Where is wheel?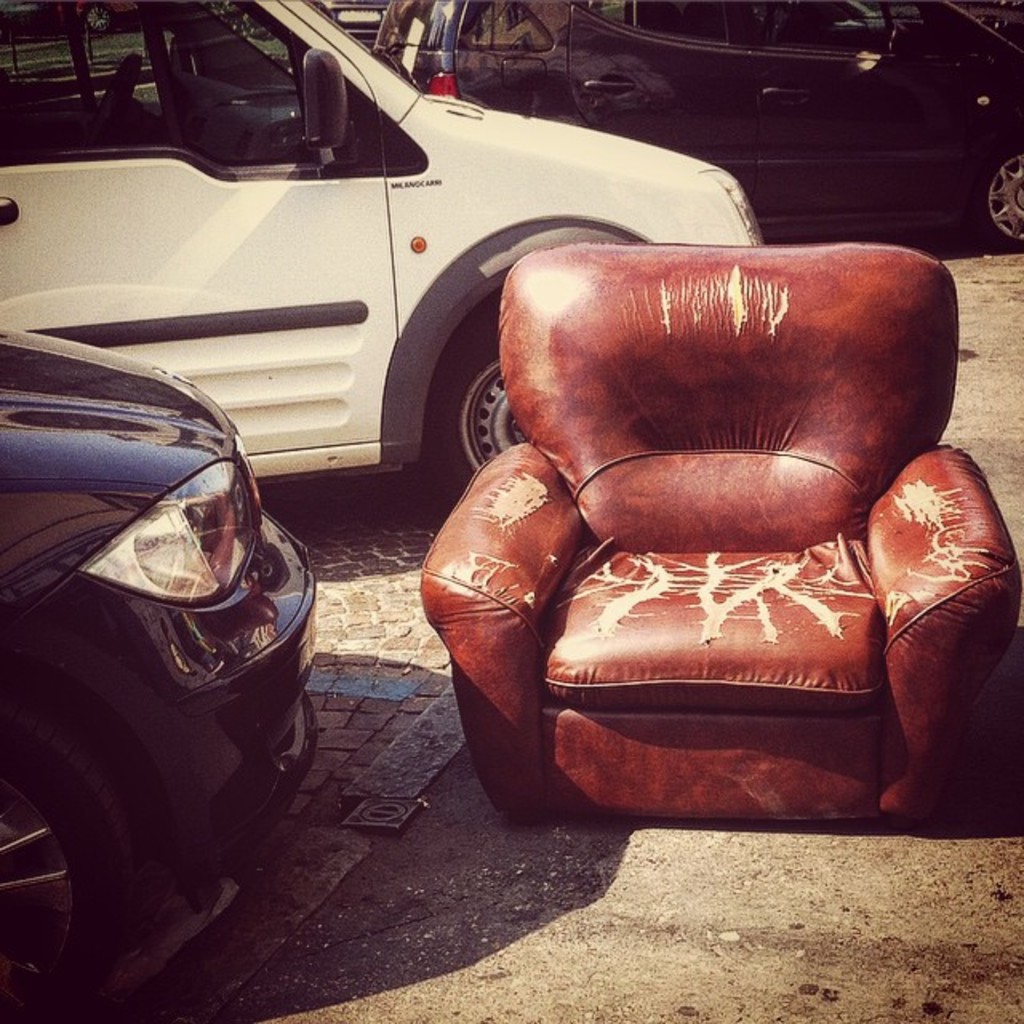
pyautogui.locateOnScreen(432, 294, 592, 534).
